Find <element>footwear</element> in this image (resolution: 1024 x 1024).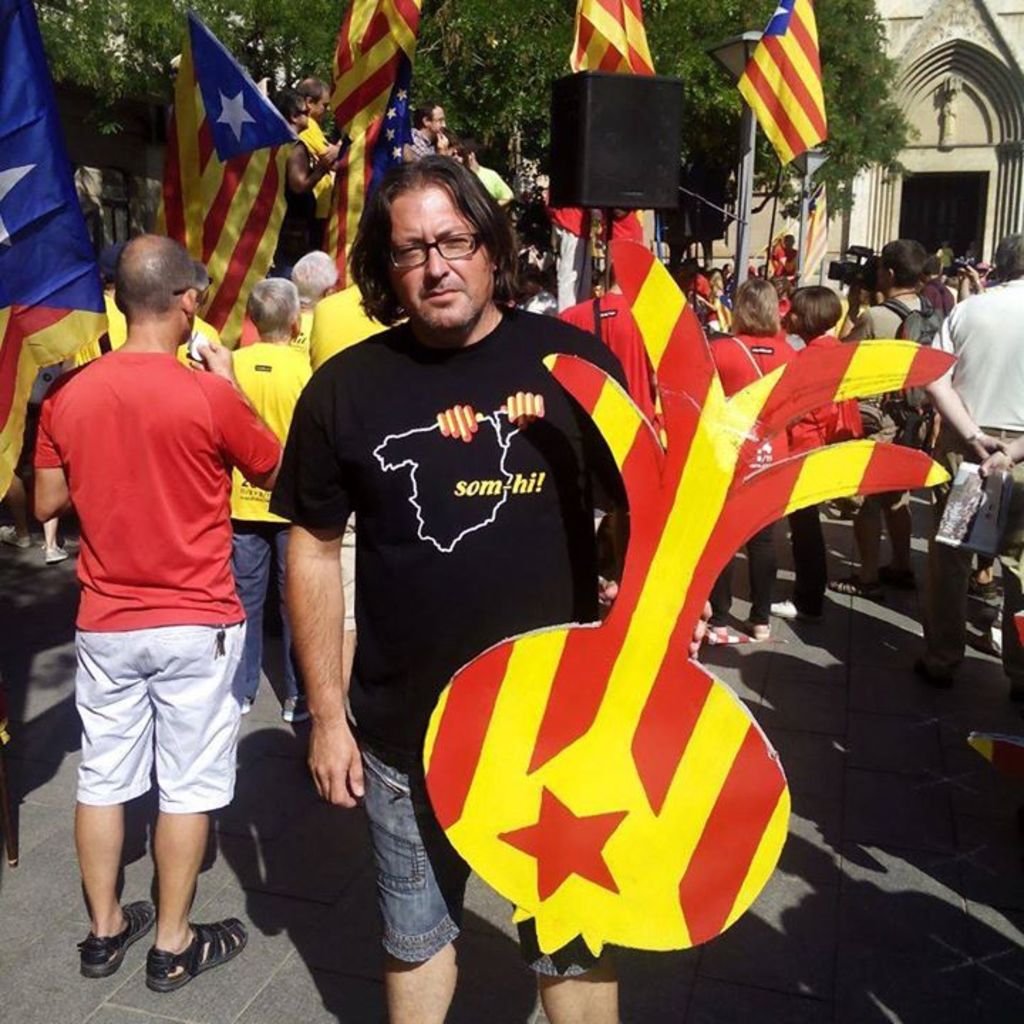
988, 619, 1006, 658.
